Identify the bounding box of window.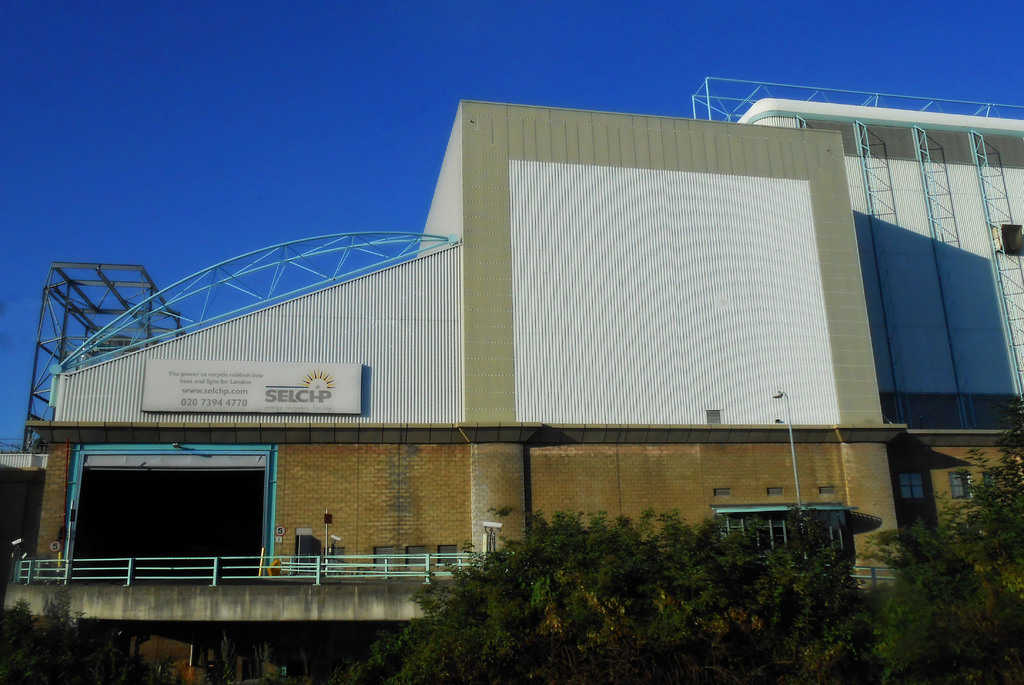
(left=980, top=472, right=995, bottom=496).
